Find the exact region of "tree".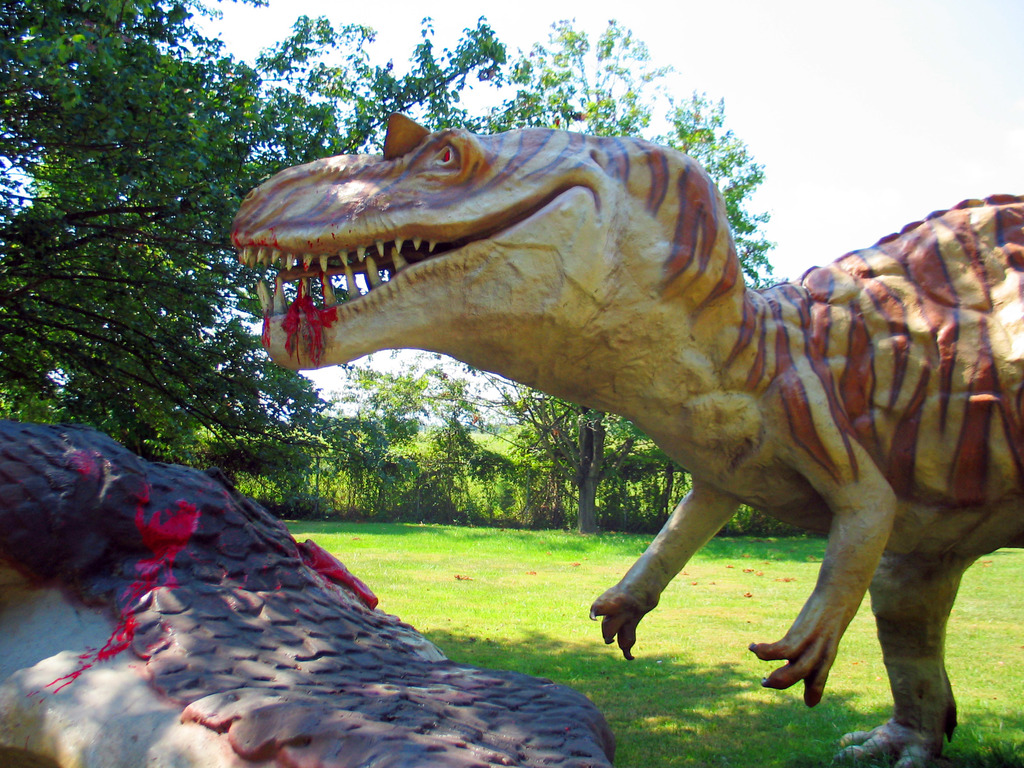
Exact region: 477/5/785/532.
